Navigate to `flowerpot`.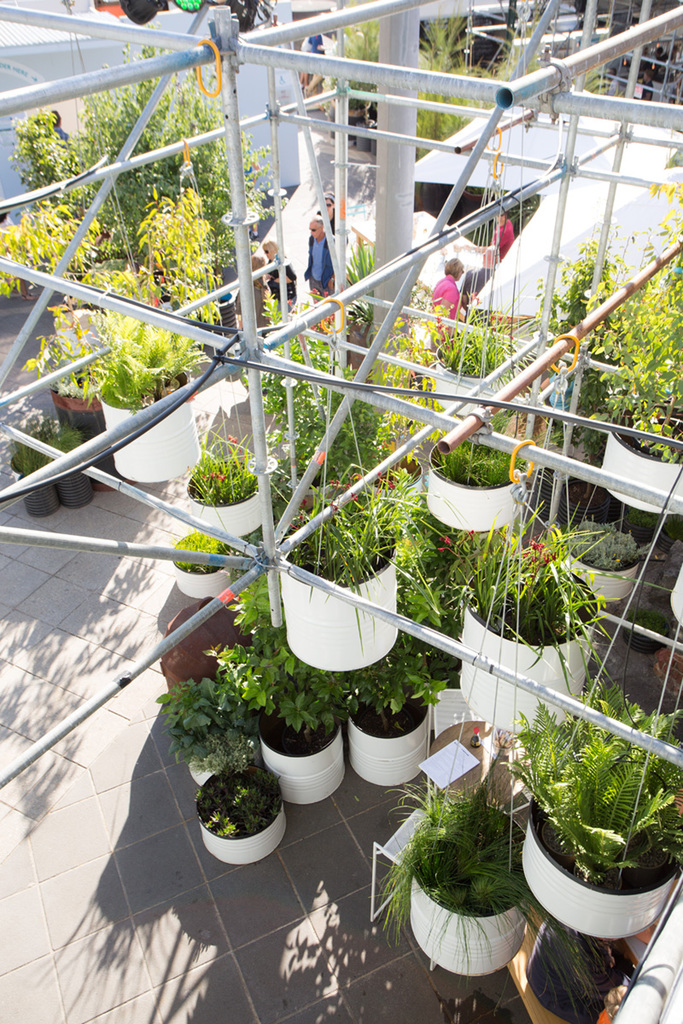
Navigation target: locate(57, 468, 92, 508).
